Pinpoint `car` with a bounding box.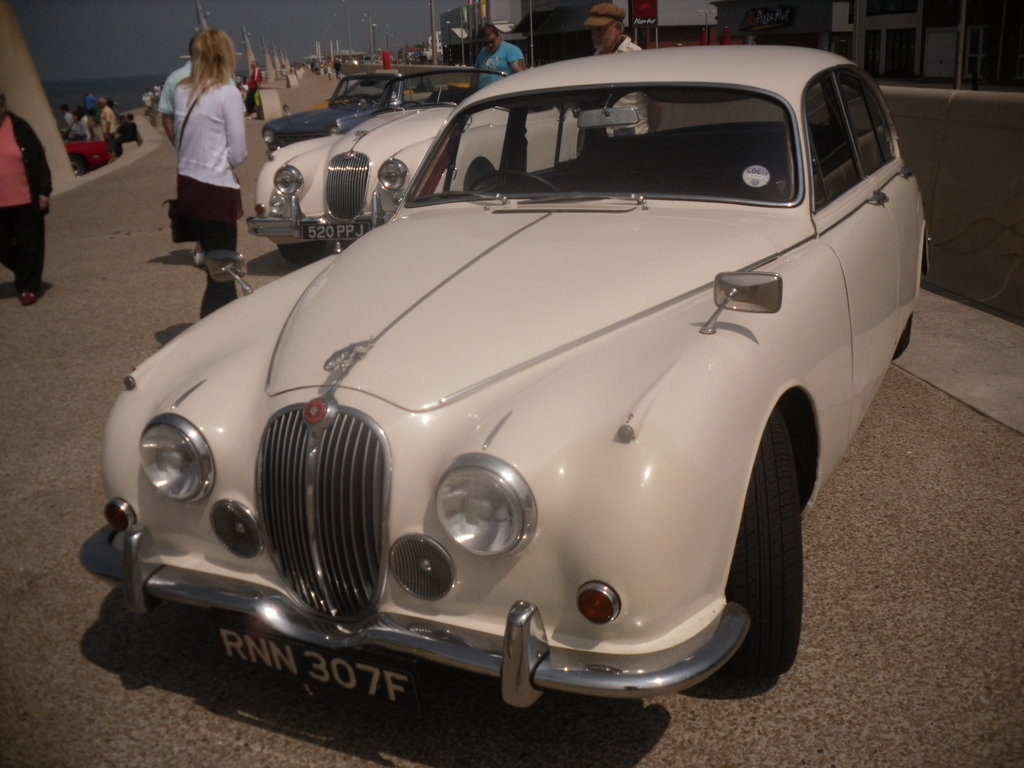
{"x1": 77, "y1": 44, "x2": 934, "y2": 717}.
